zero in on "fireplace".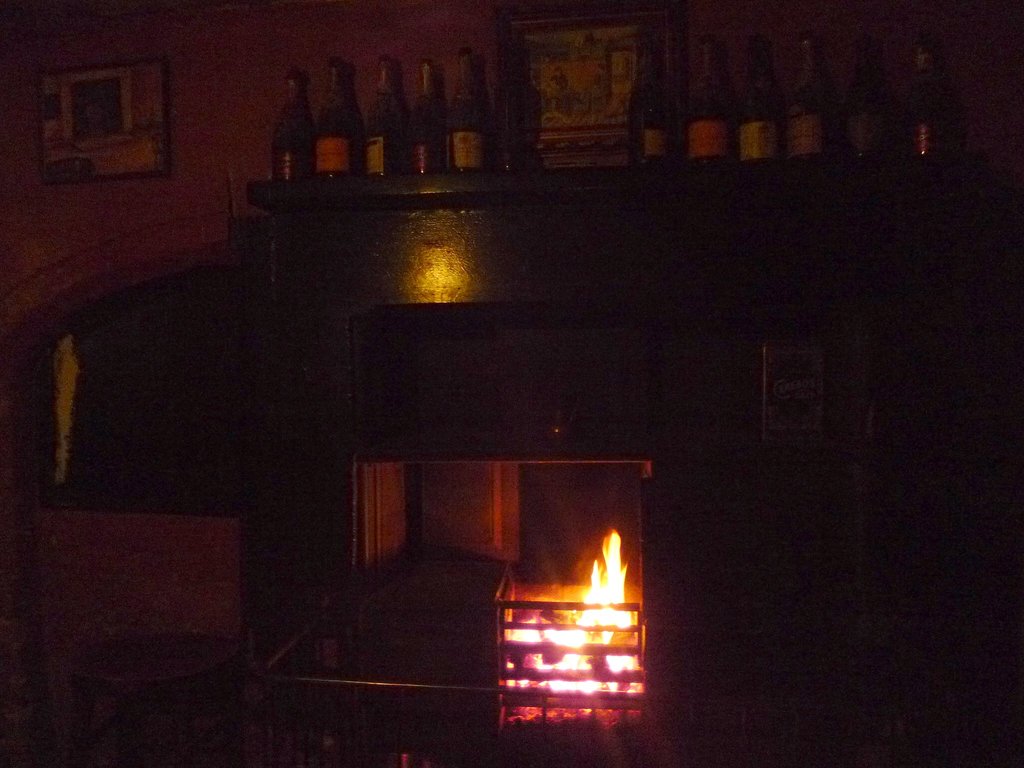
Zeroed in: rect(235, 156, 865, 767).
